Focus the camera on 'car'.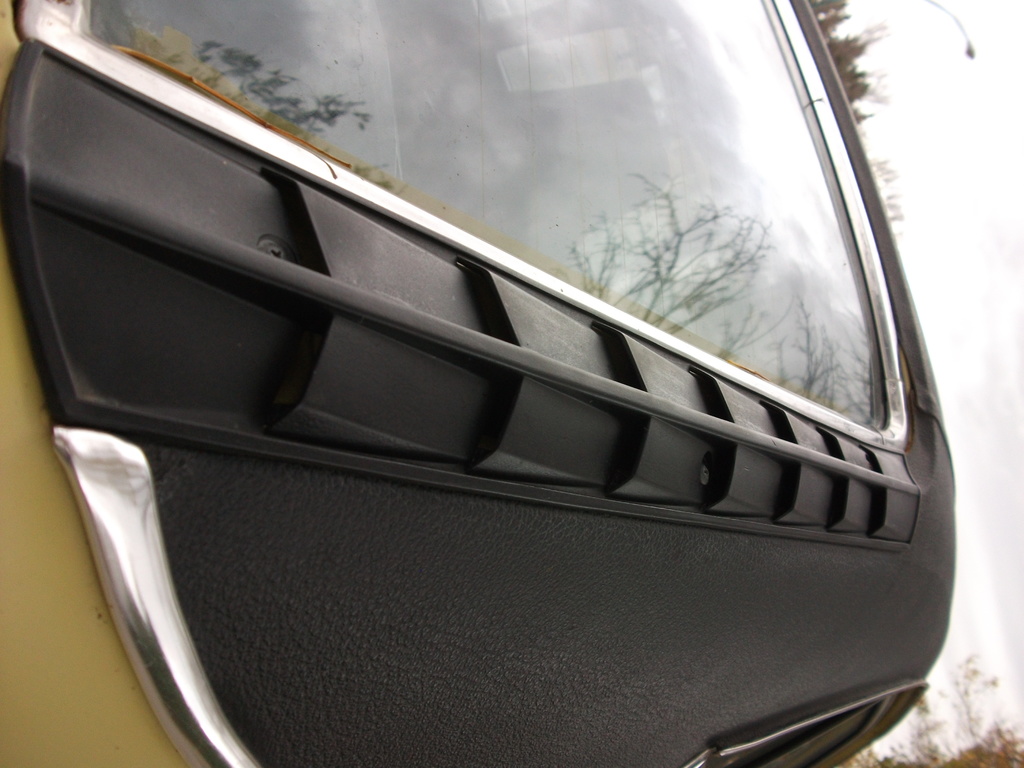
Focus region: left=3, top=0, right=963, bottom=767.
